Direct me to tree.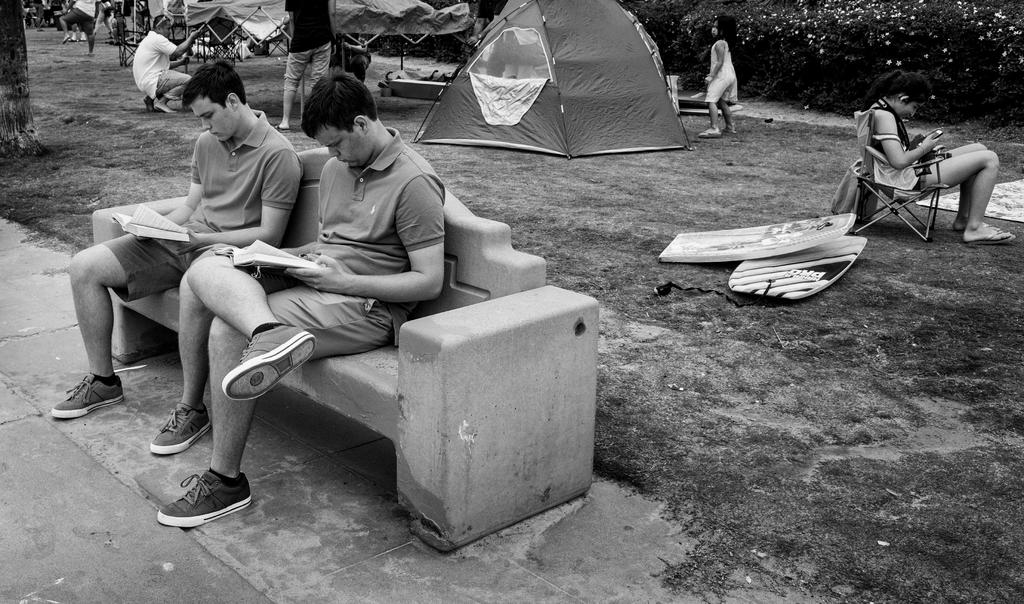
Direction: [x1=0, y1=0, x2=49, y2=160].
